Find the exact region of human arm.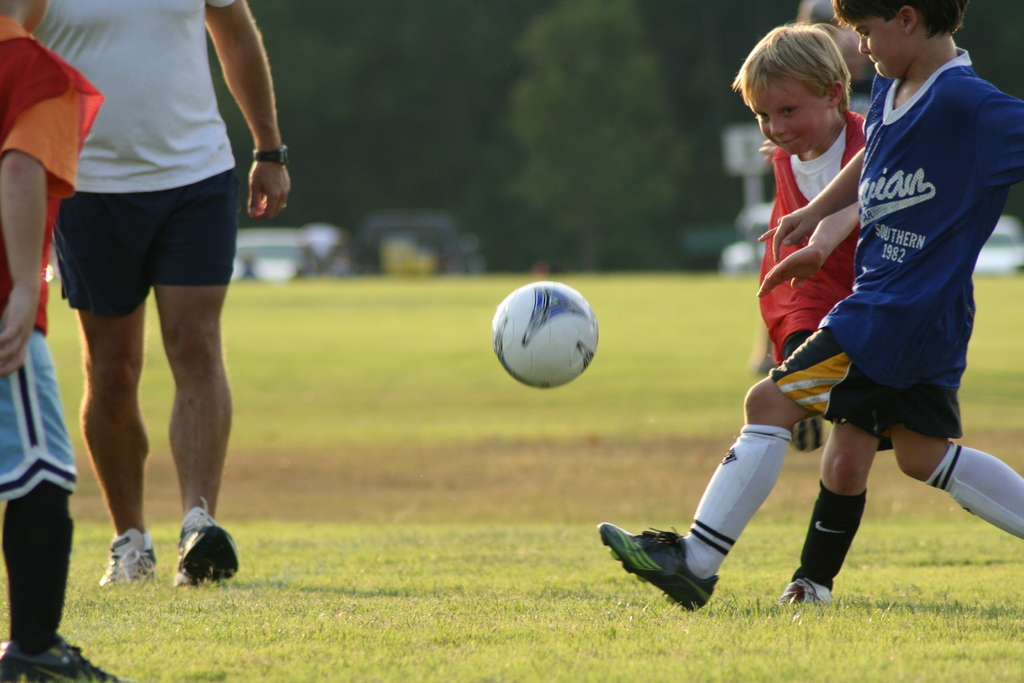
Exact region: box=[190, 0, 284, 227].
